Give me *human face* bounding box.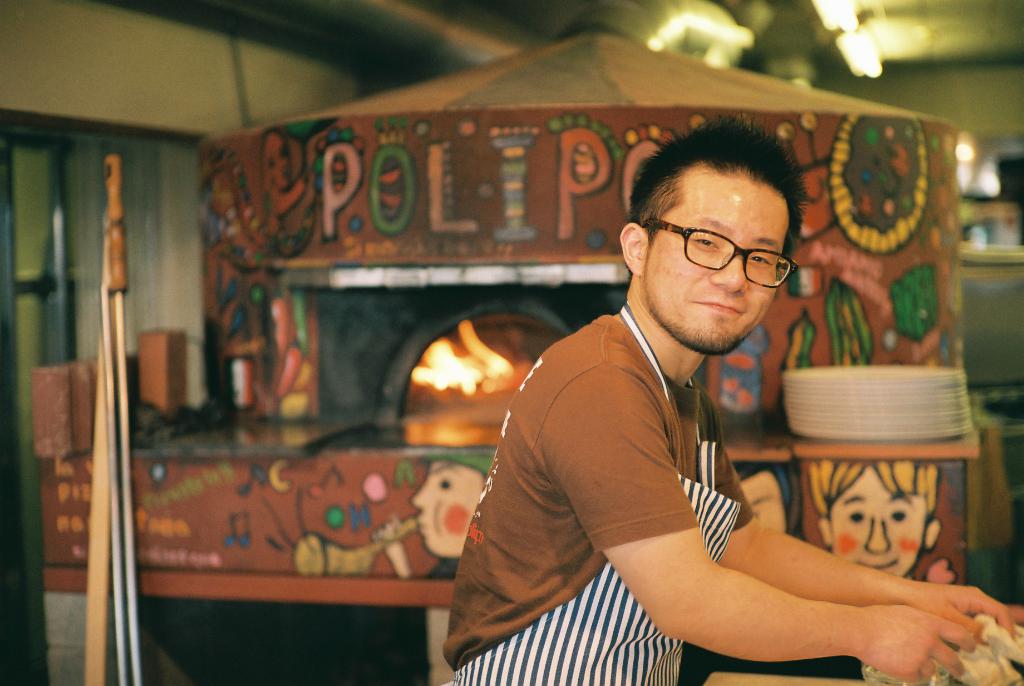
select_region(645, 172, 790, 355).
